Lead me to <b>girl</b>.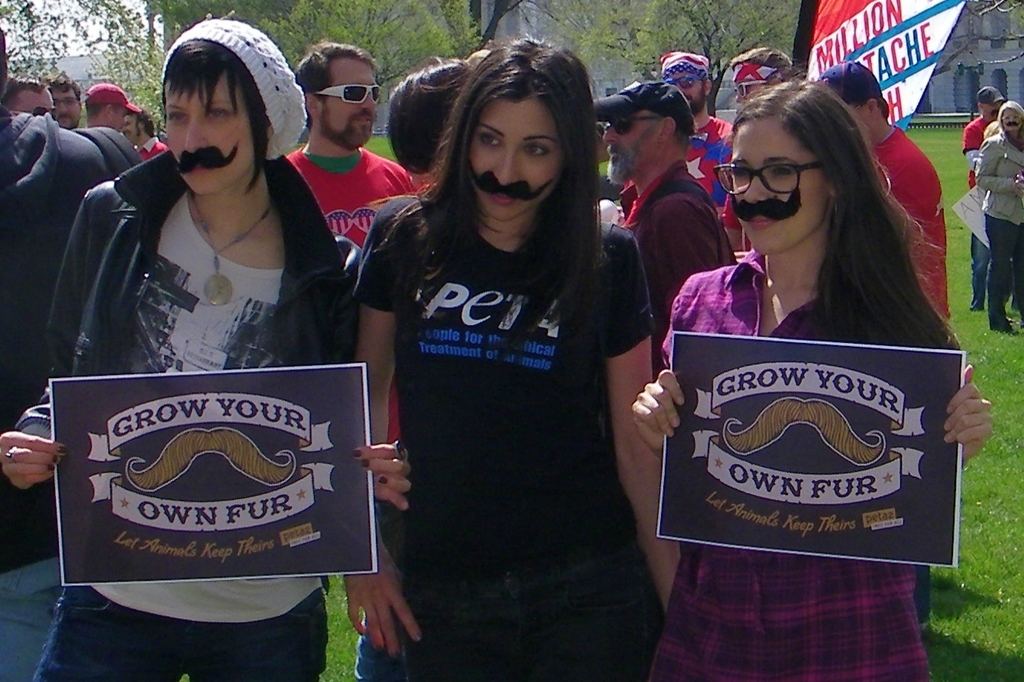
Lead to 0:11:412:681.
